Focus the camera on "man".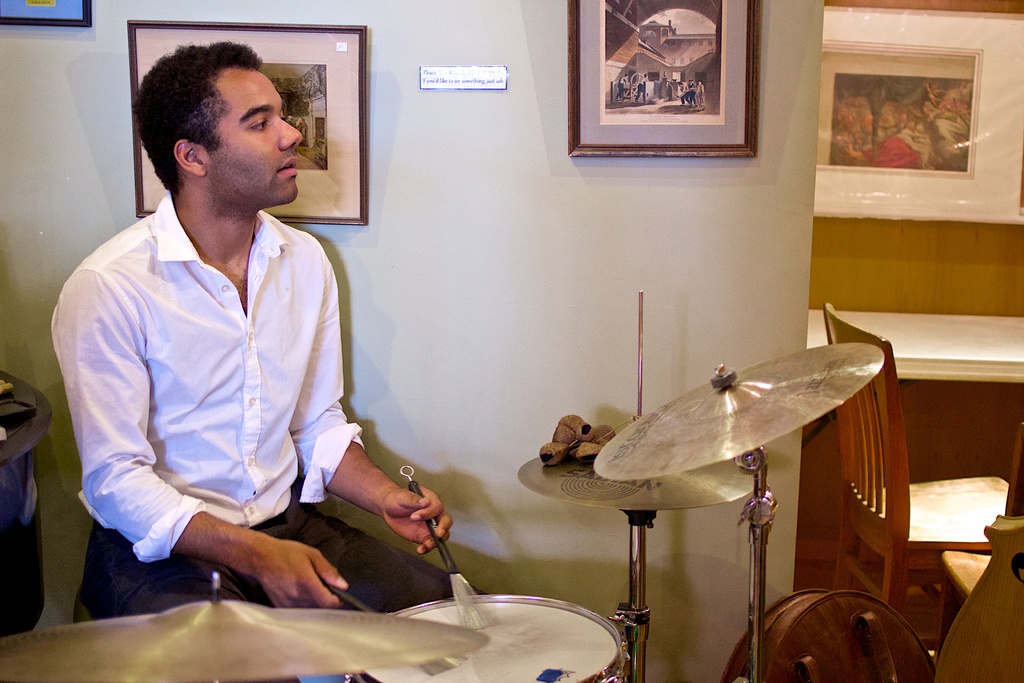
Focus region: x1=635 y1=72 x2=651 y2=103.
